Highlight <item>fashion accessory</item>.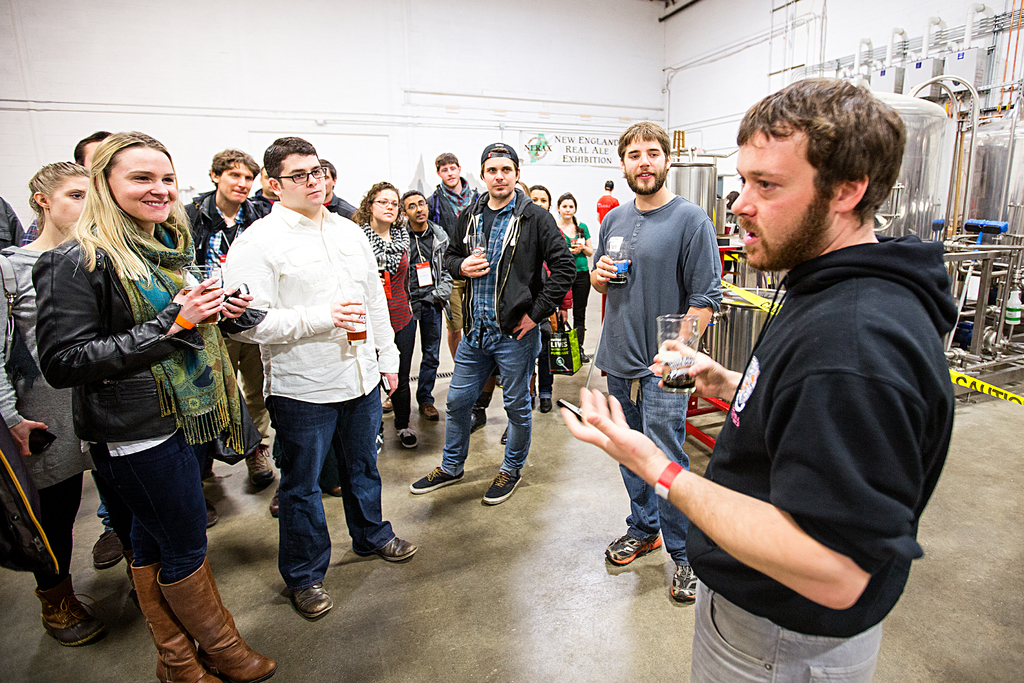
Highlighted region: (206,383,262,468).
